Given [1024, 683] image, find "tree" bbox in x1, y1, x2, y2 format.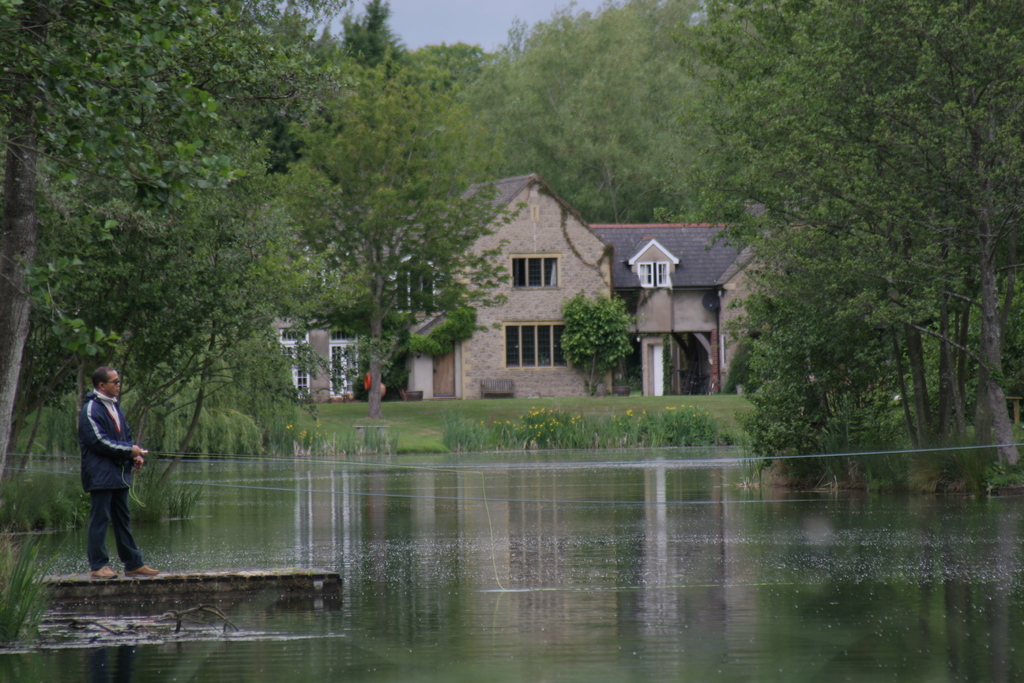
557, 285, 635, 395.
